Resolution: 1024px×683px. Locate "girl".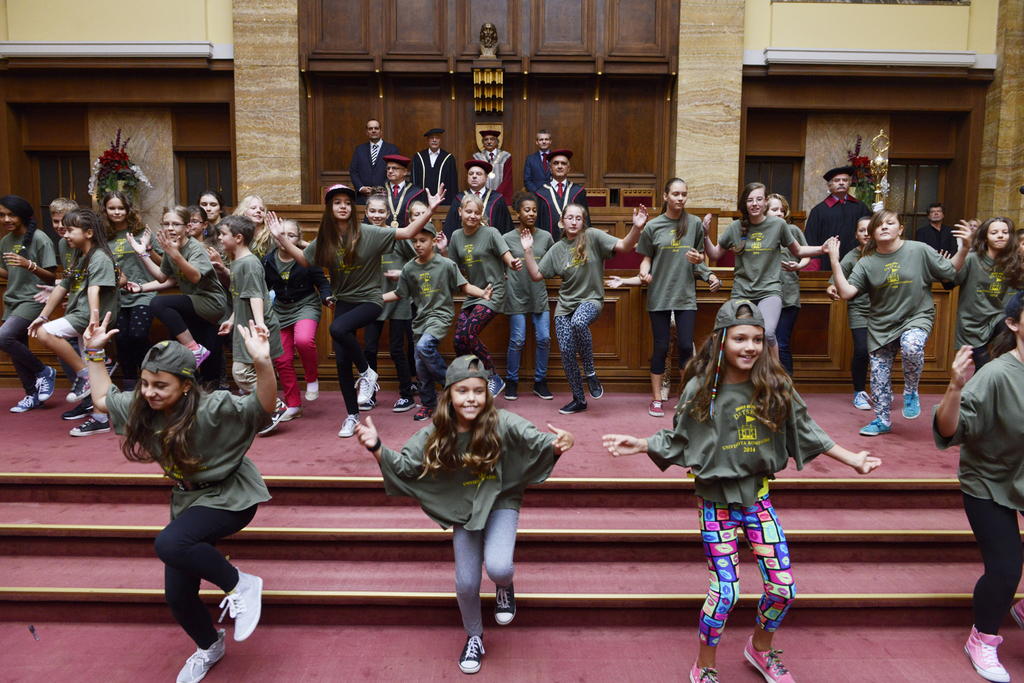
{"x1": 102, "y1": 188, "x2": 162, "y2": 382}.
